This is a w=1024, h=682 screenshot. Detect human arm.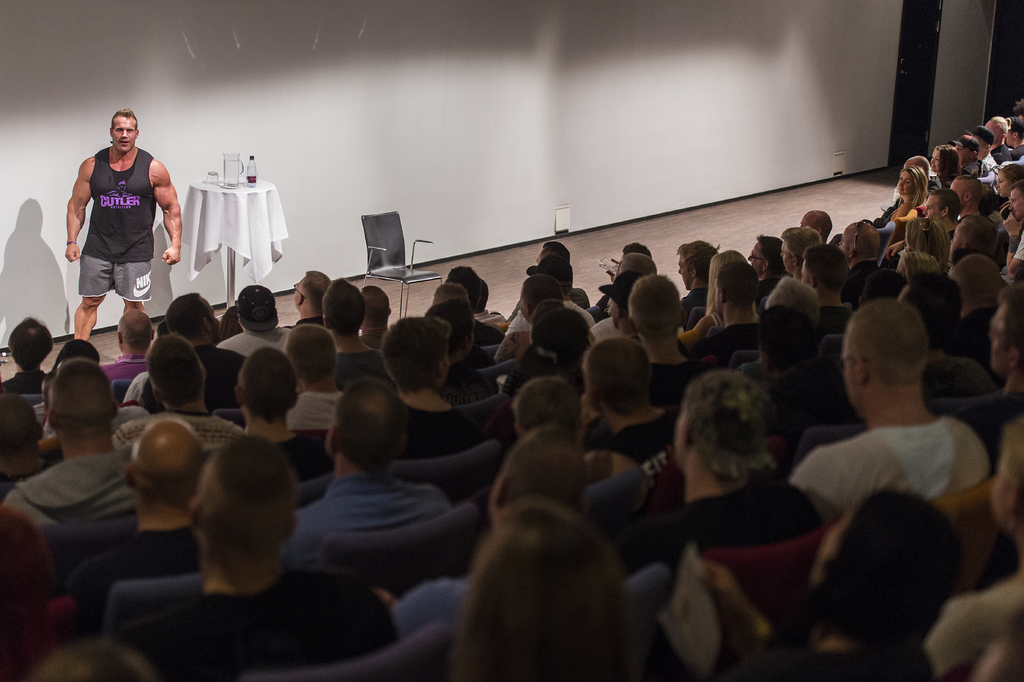
BBox(213, 338, 237, 349).
